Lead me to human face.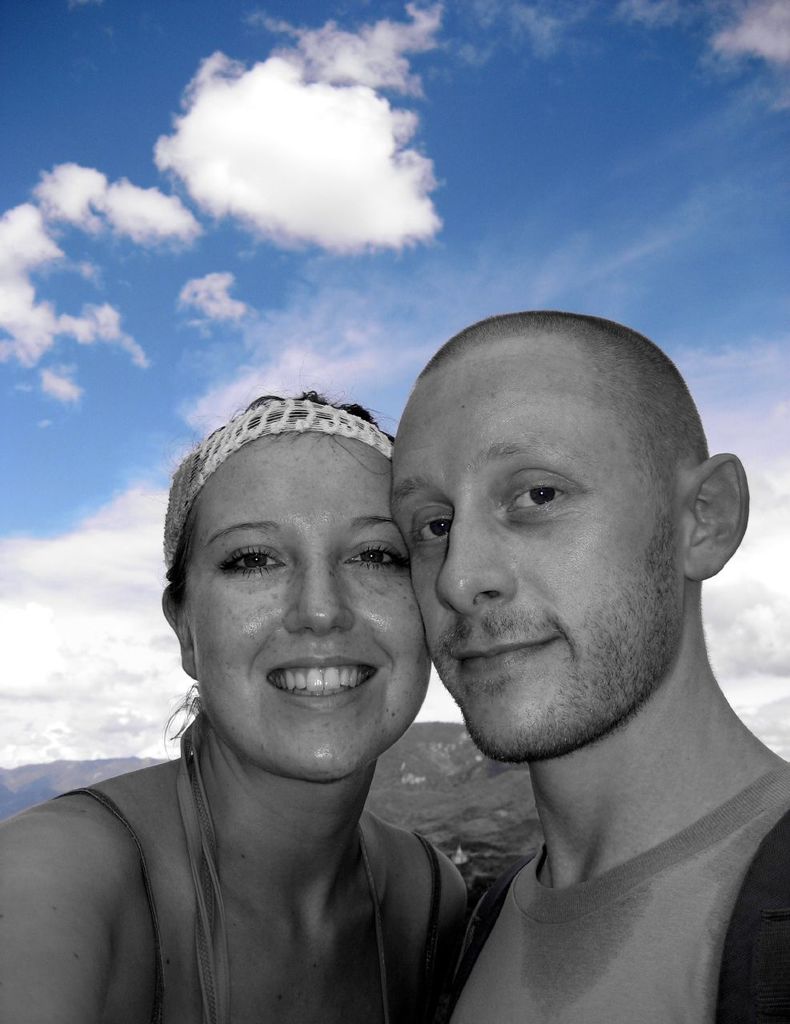
Lead to left=382, top=374, right=684, bottom=762.
